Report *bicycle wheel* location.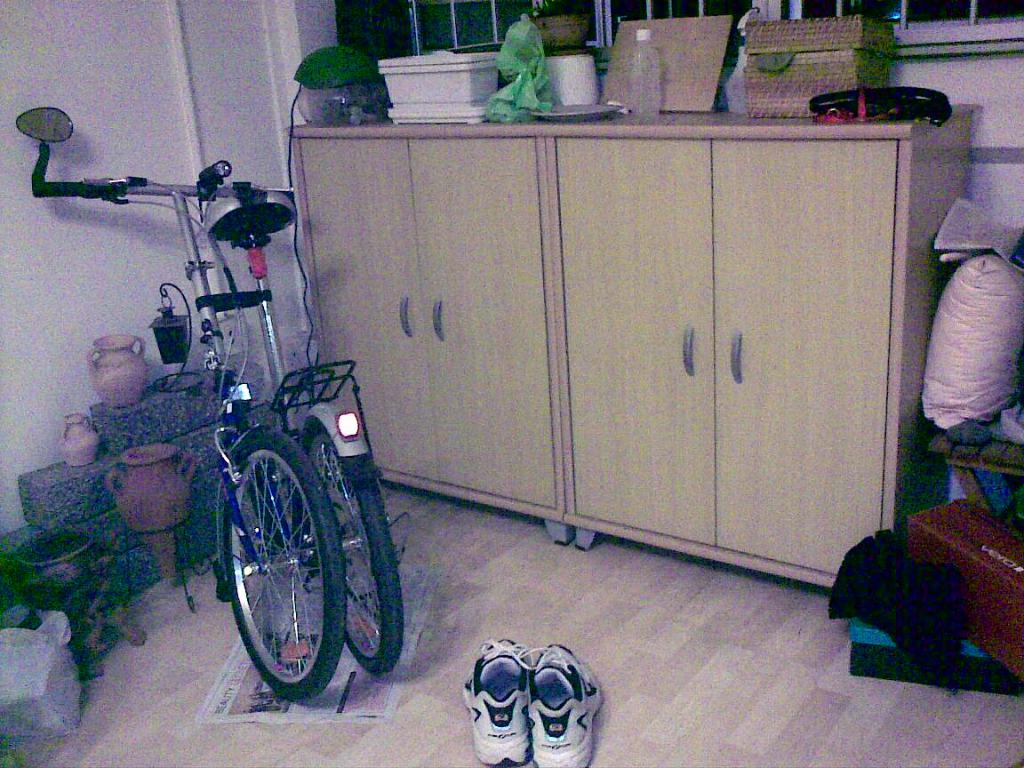
Report: x1=212 y1=426 x2=347 y2=711.
